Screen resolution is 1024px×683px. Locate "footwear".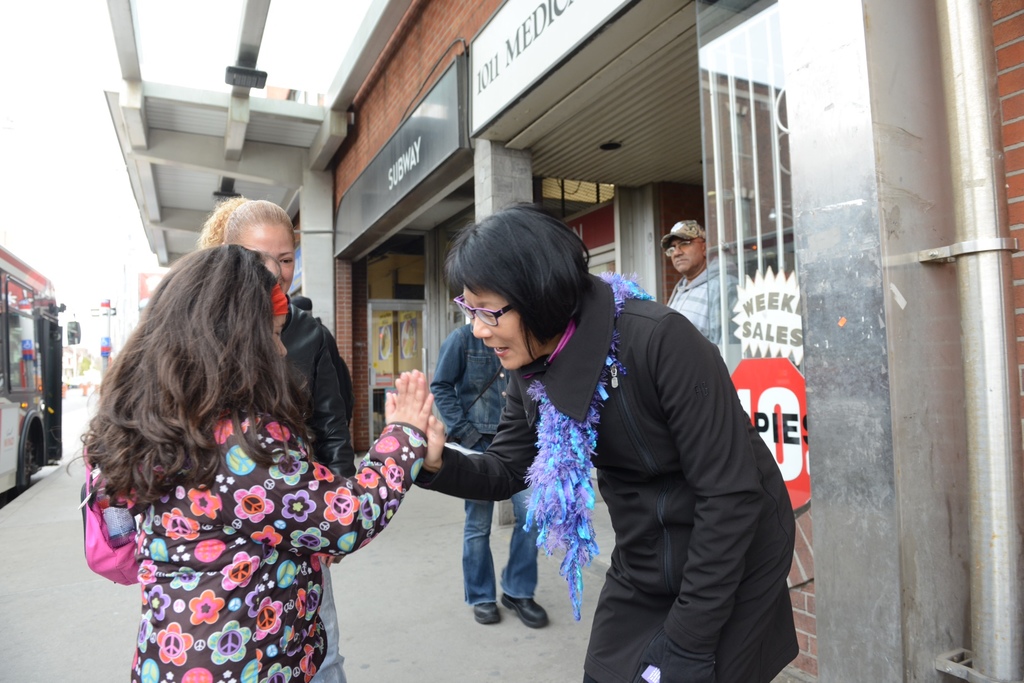
detection(500, 593, 549, 630).
